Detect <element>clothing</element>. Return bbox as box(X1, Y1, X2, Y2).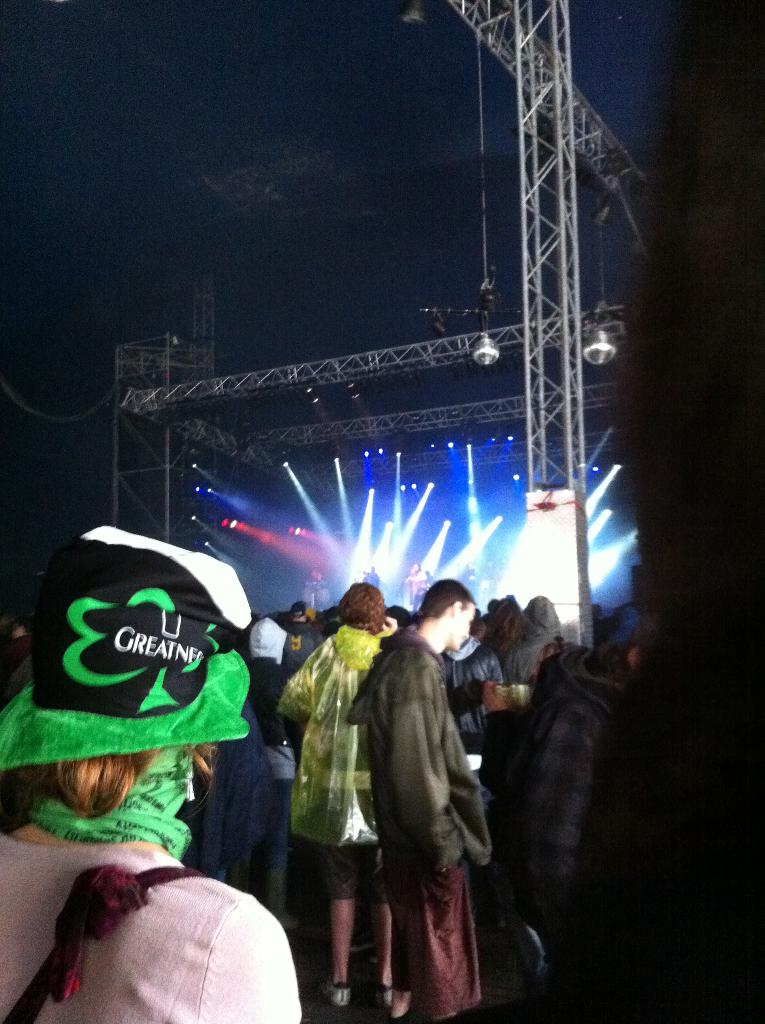
box(328, 620, 483, 968).
